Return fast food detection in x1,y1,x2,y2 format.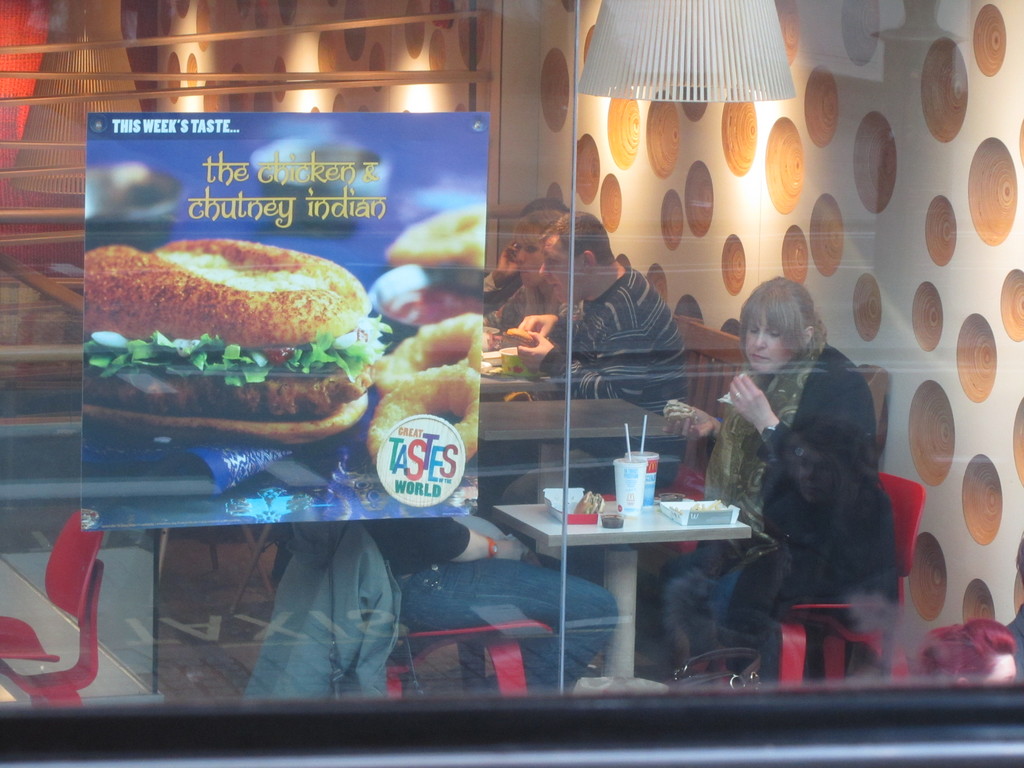
372,364,478,470.
